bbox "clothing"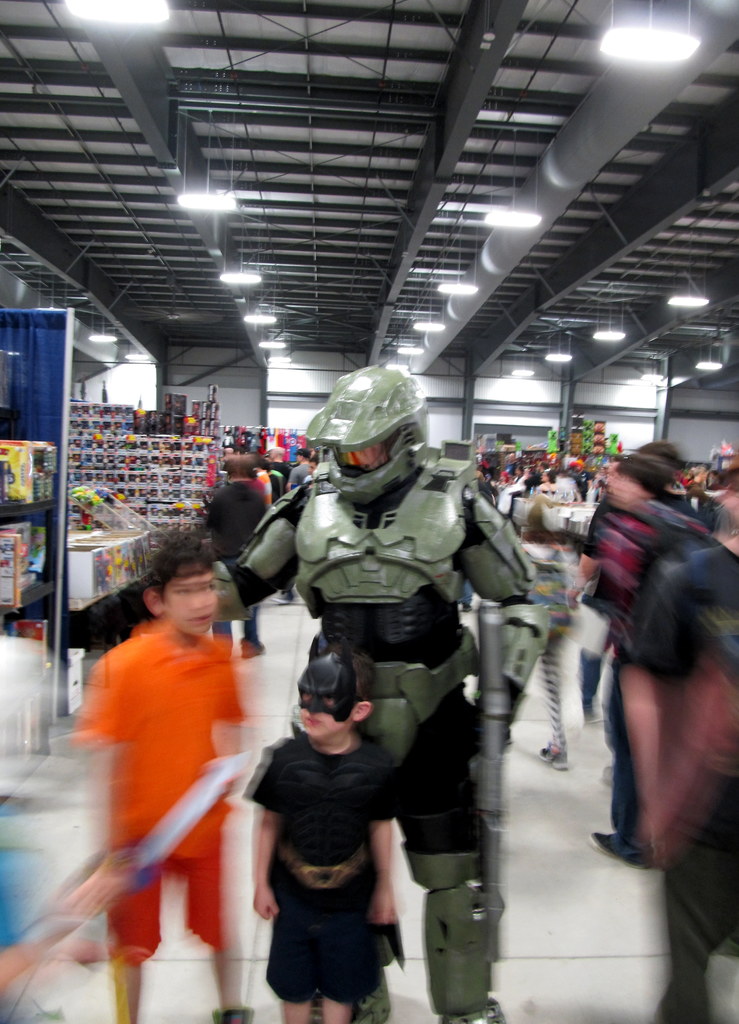
select_region(84, 587, 262, 953)
